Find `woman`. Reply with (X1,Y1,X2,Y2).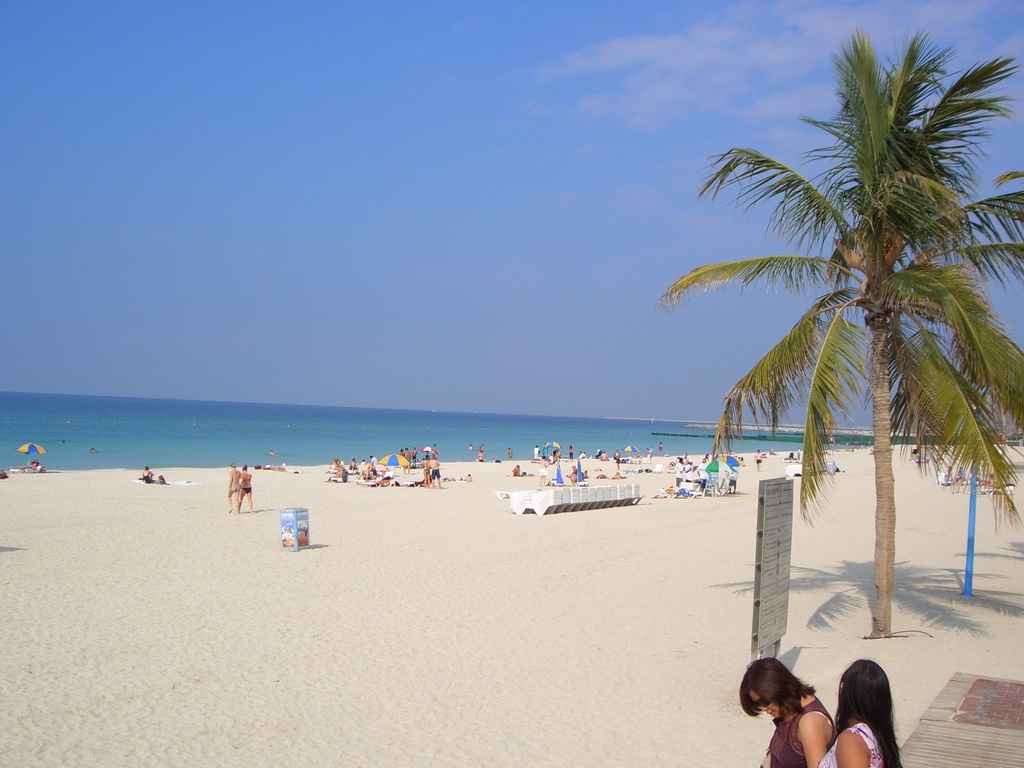
(540,453,547,489).
